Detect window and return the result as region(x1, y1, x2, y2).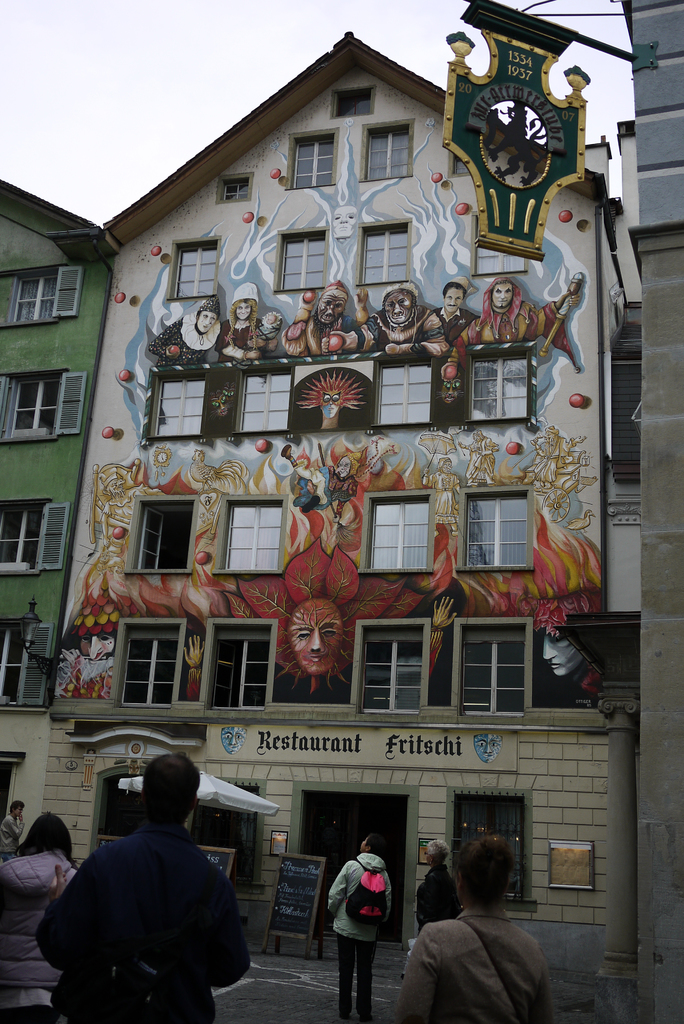
region(460, 631, 526, 724).
